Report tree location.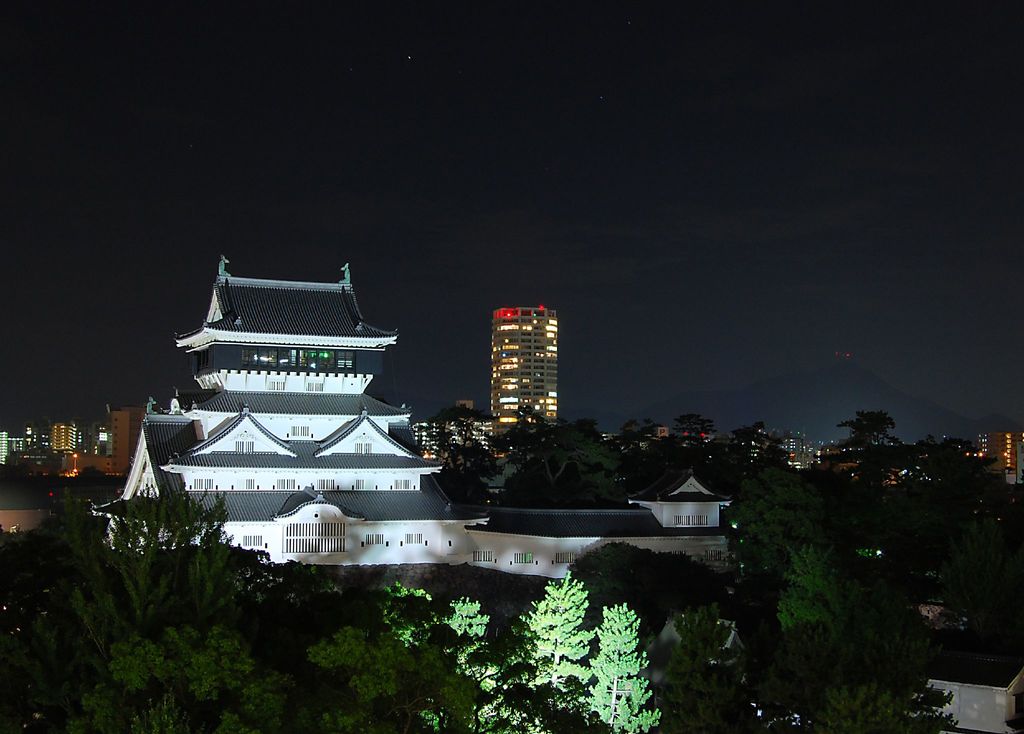
Report: BBox(907, 404, 1018, 654).
